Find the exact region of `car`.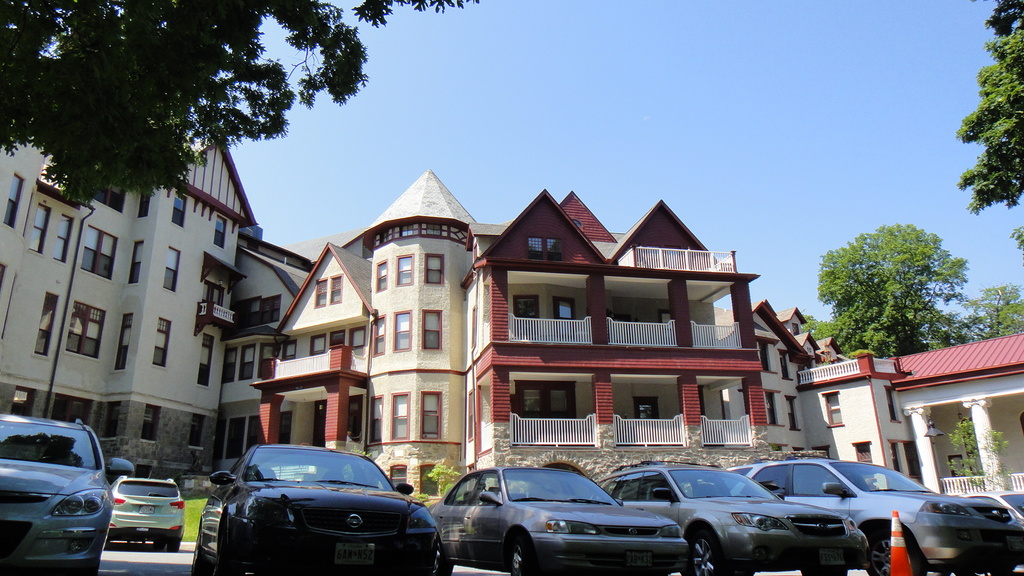
Exact region: (x1=598, y1=463, x2=874, y2=575).
